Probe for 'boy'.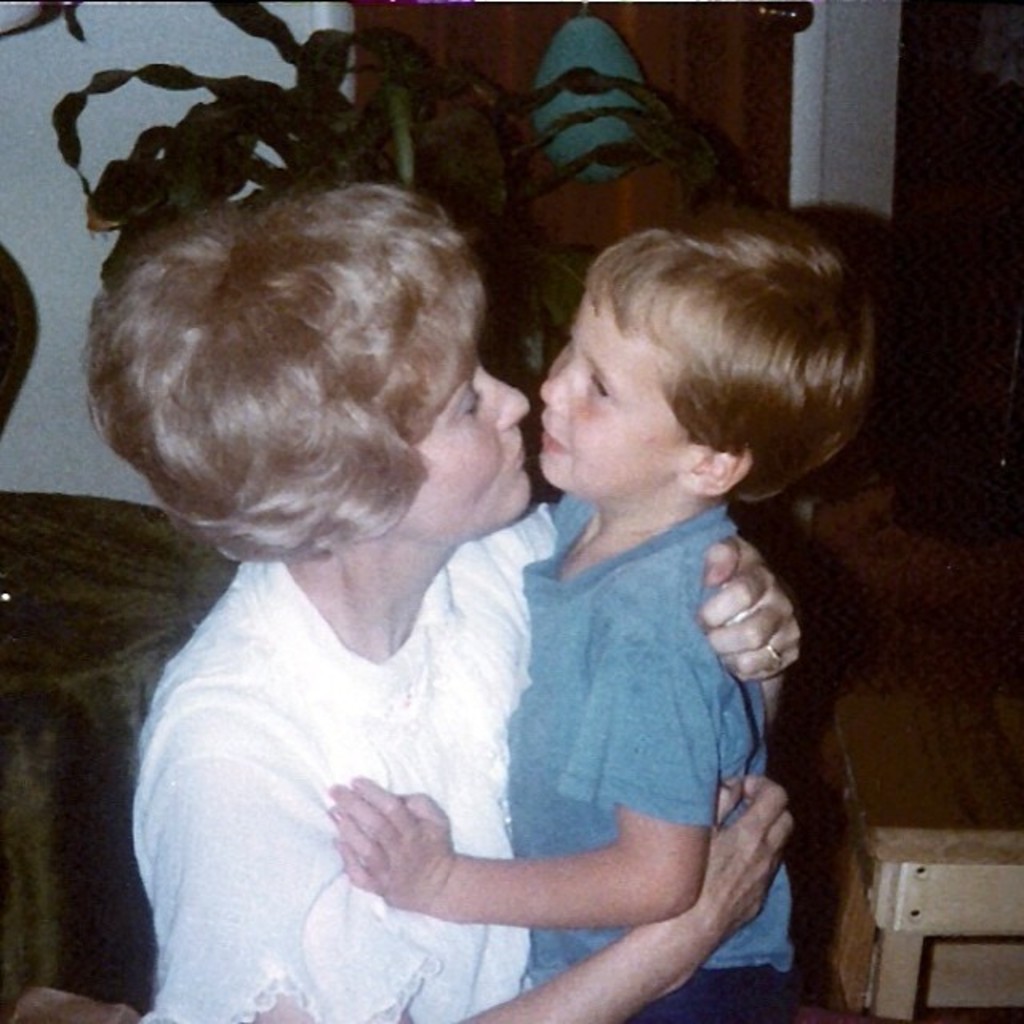
Probe result: BBox(315, 206, 869, 1022).
